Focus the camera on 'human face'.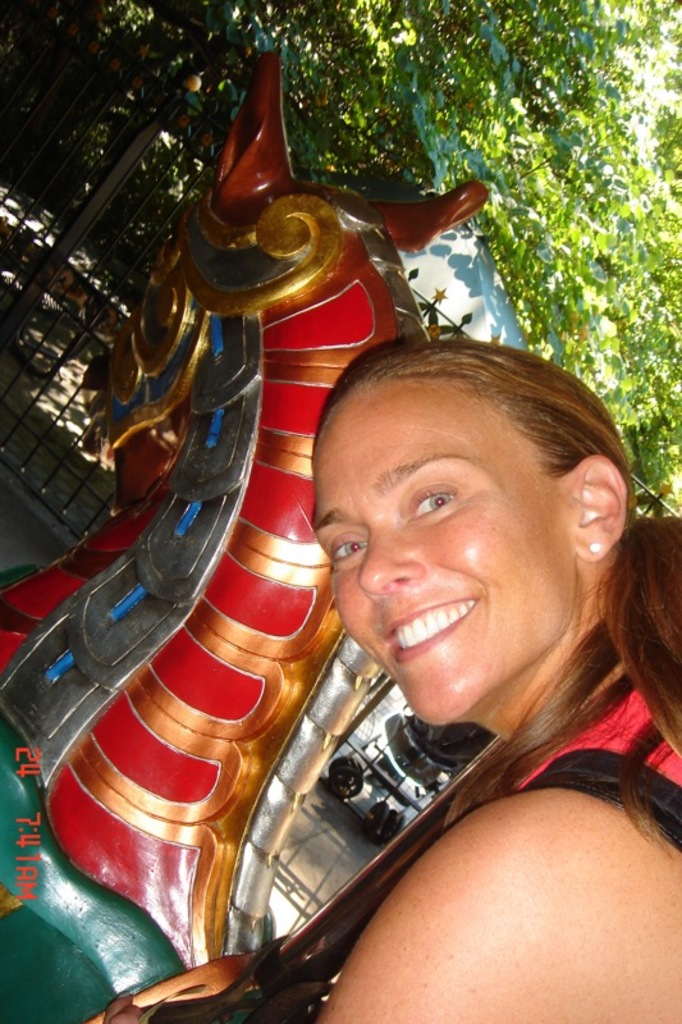
Focus region: bbox(303, 379, 581, 737).
